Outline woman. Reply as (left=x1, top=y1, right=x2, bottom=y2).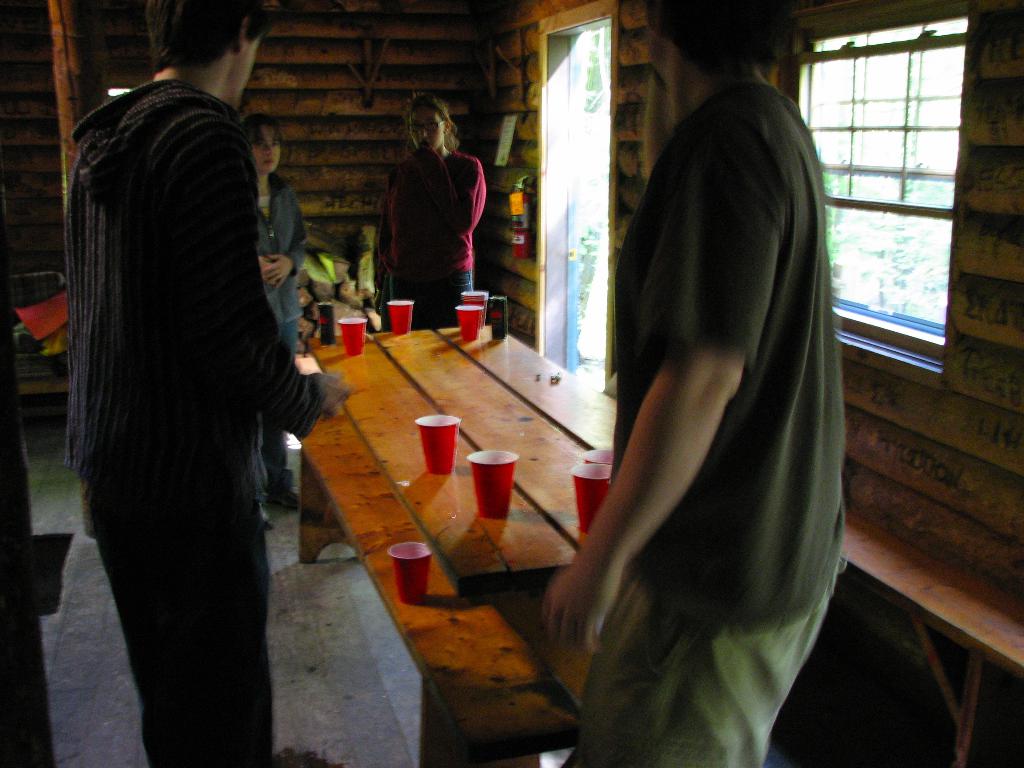
(left=364, top=106, right=484, bottom=328).
